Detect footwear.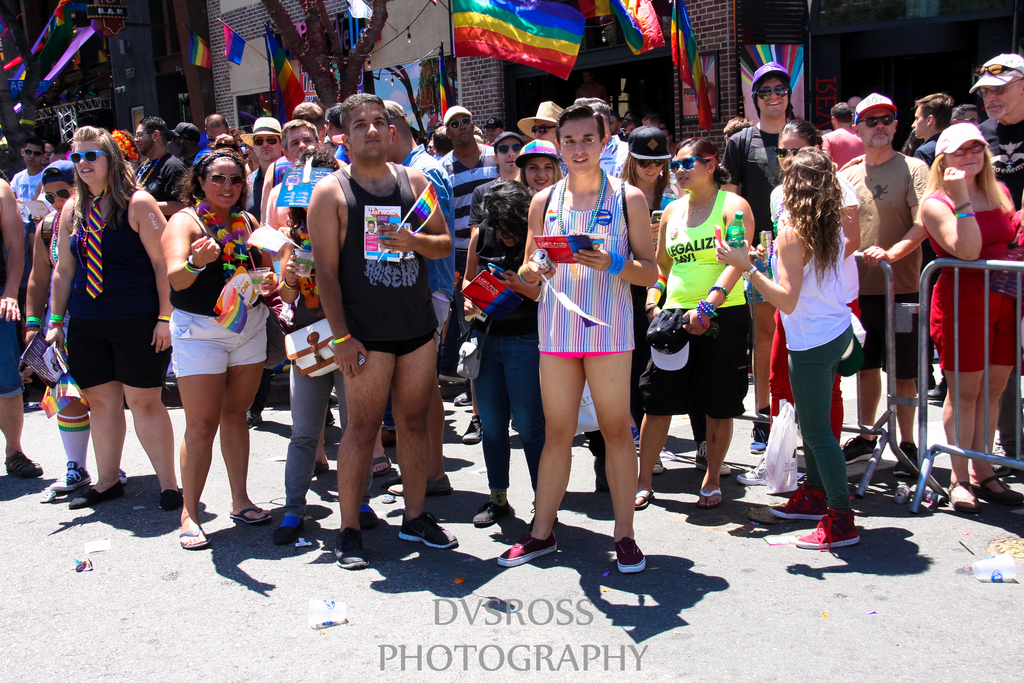
Detected at locate(117, 466, 126, 483).
